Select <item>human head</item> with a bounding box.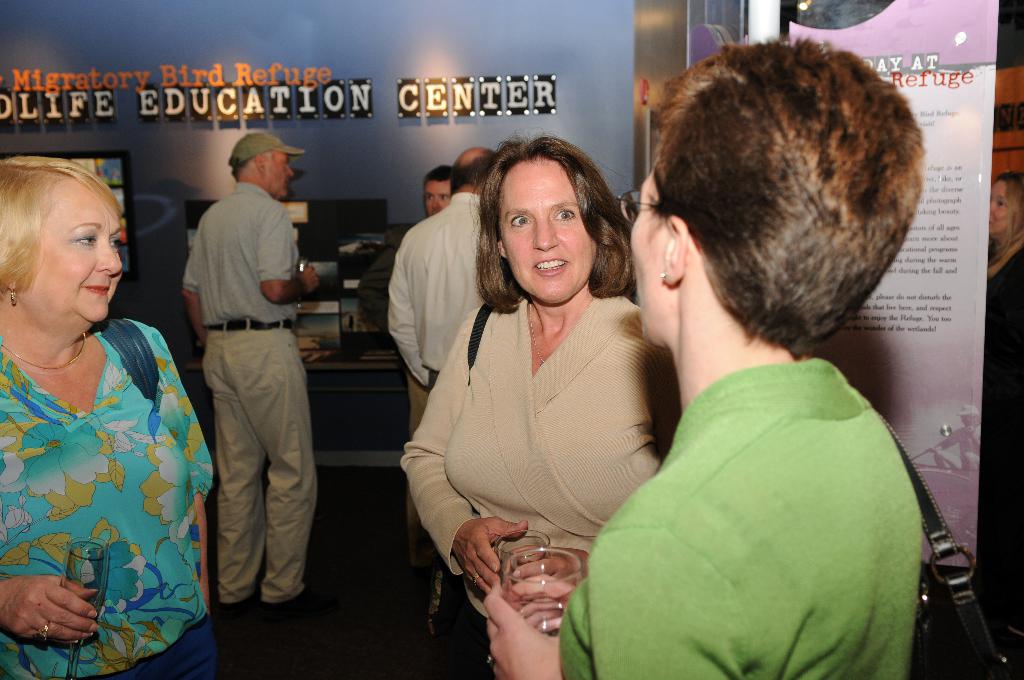
984,168,1023,234.
